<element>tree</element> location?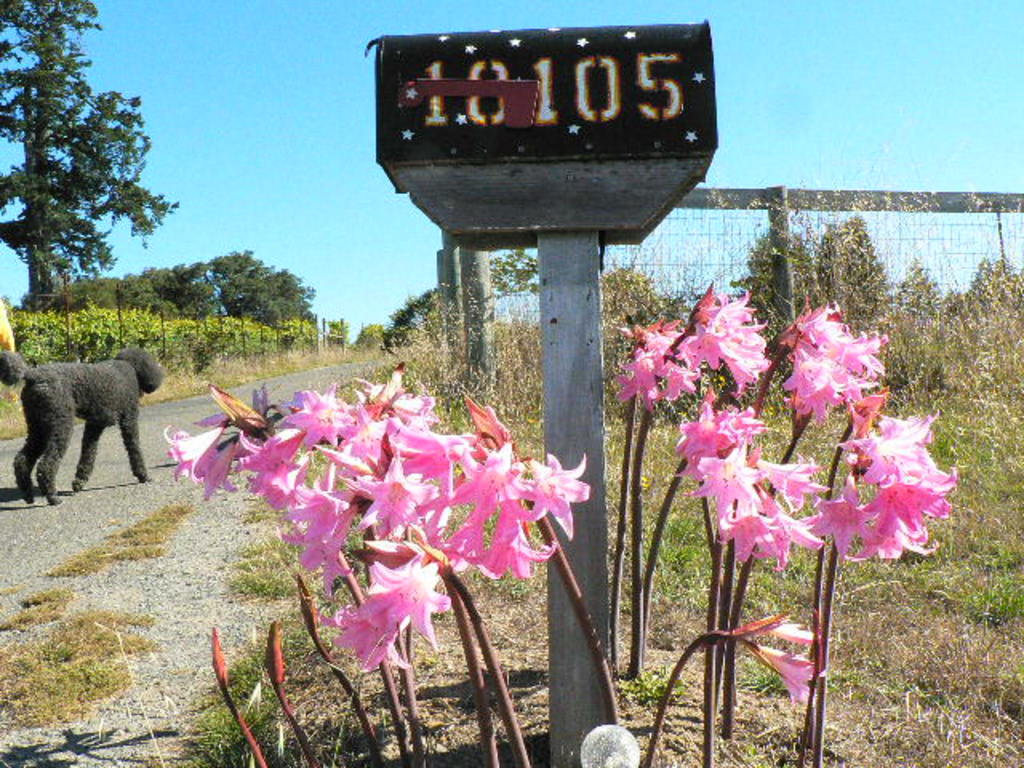
<region>717, 227, 819, 342</region>
